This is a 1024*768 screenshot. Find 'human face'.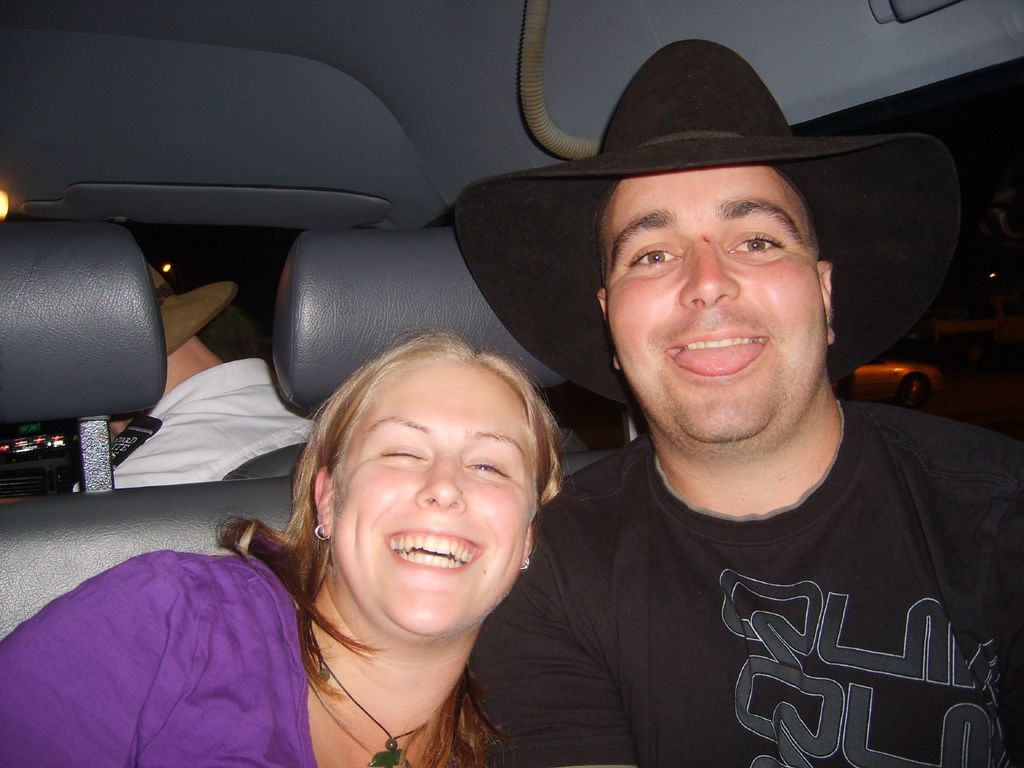
Bounding box: <region>603, 176, 829, 444</region>.
